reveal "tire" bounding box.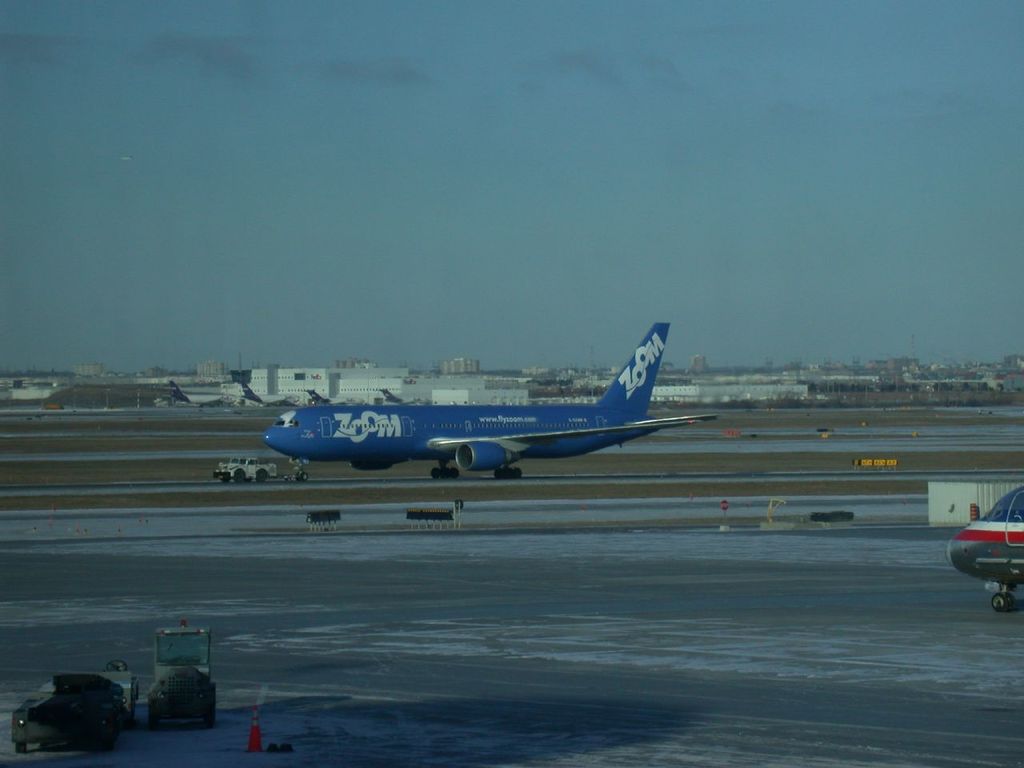
Revealed: x1=222 y1=480 x2=232 y2=486.
